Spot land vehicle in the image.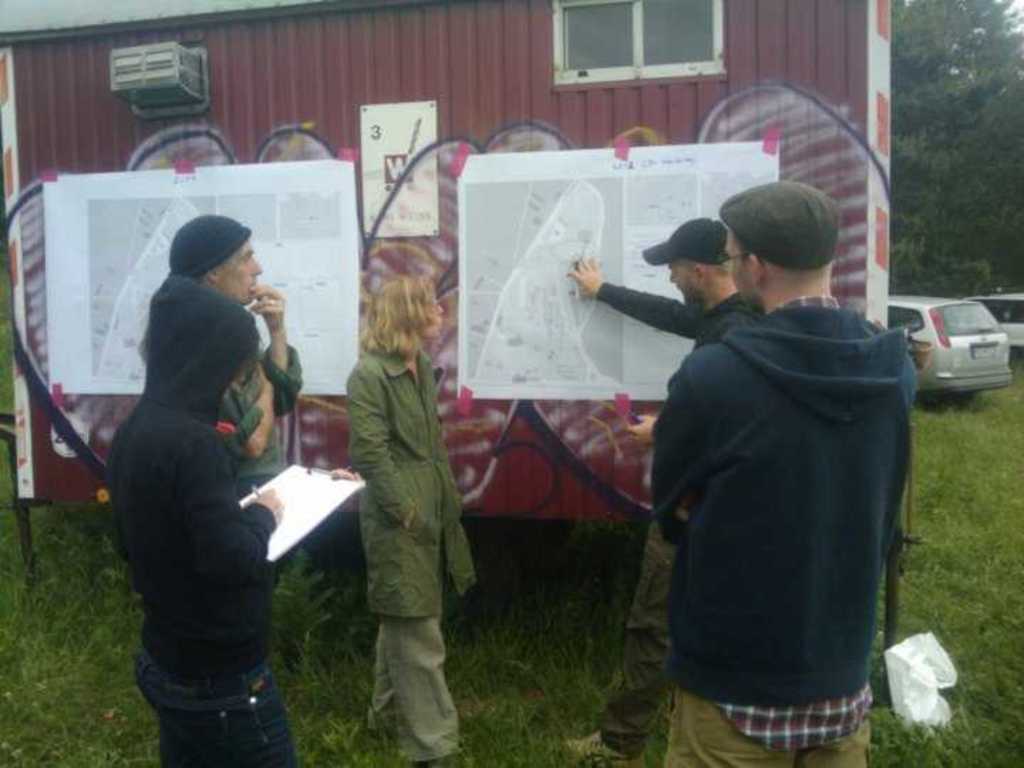
land vehicle found at bbox=[0, 0, 889, 602].
